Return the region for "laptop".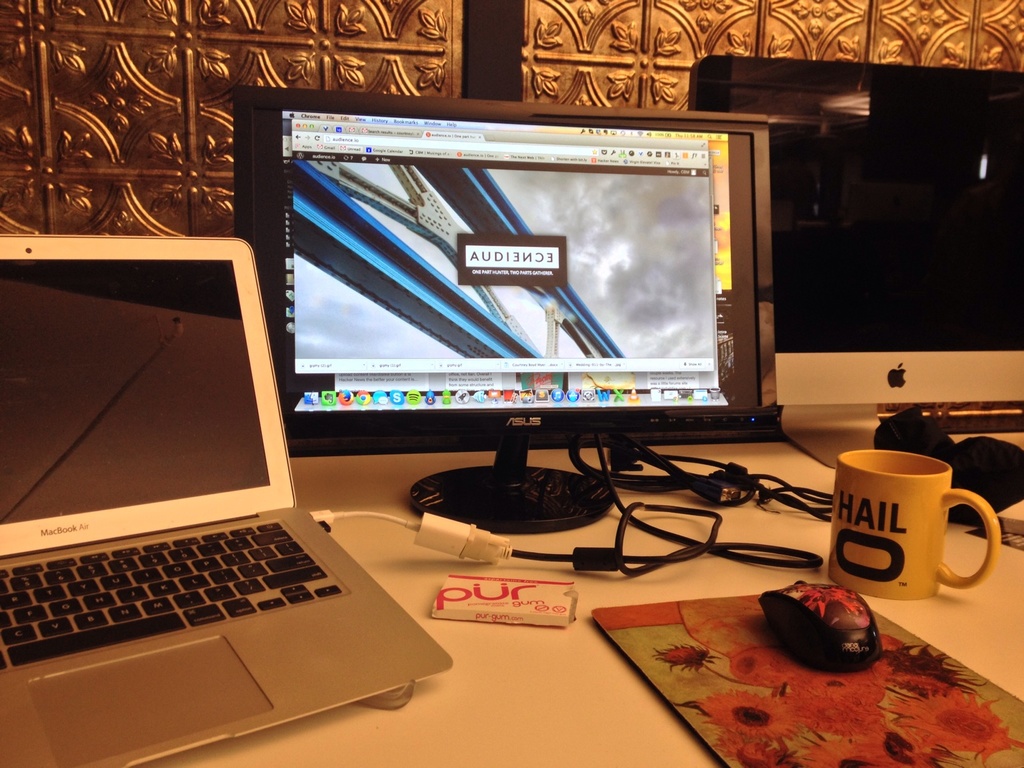
Rect(14, 227, 411, 763).
